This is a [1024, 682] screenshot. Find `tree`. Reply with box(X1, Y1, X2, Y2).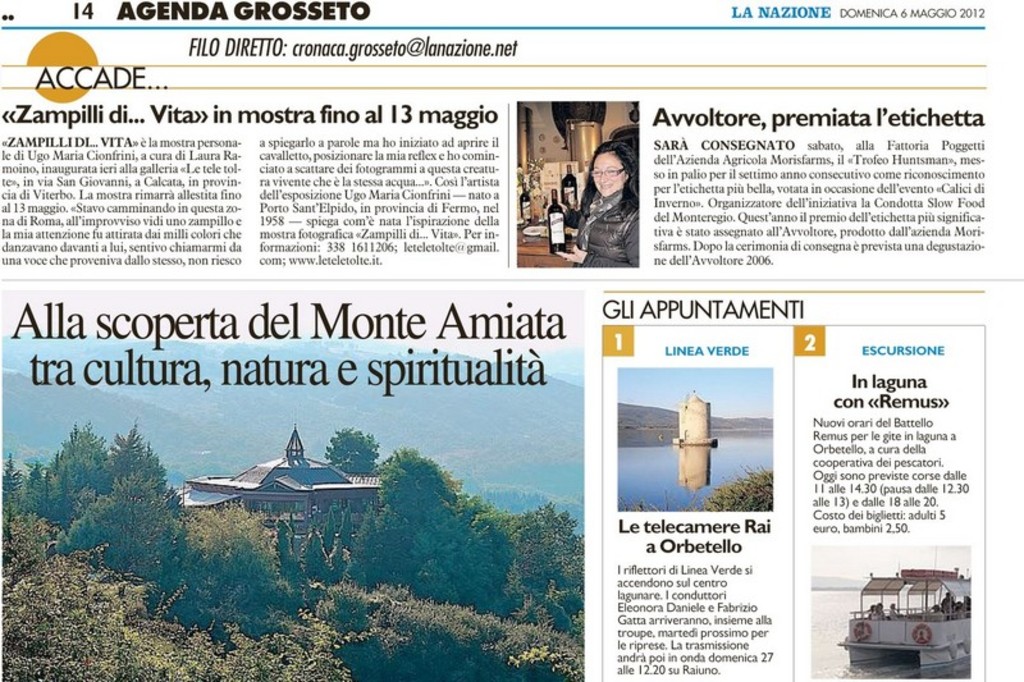
box(291, 448, 517, 618).
